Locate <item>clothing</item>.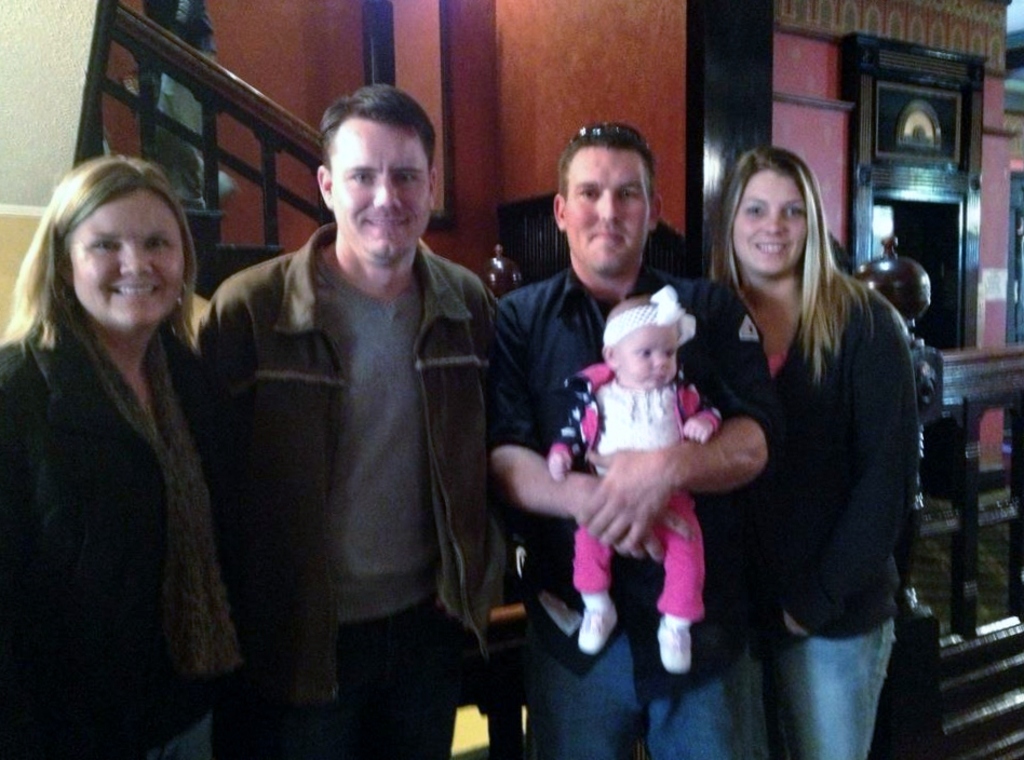
Bounding box: bbox=[6, 317, 217, 756].
